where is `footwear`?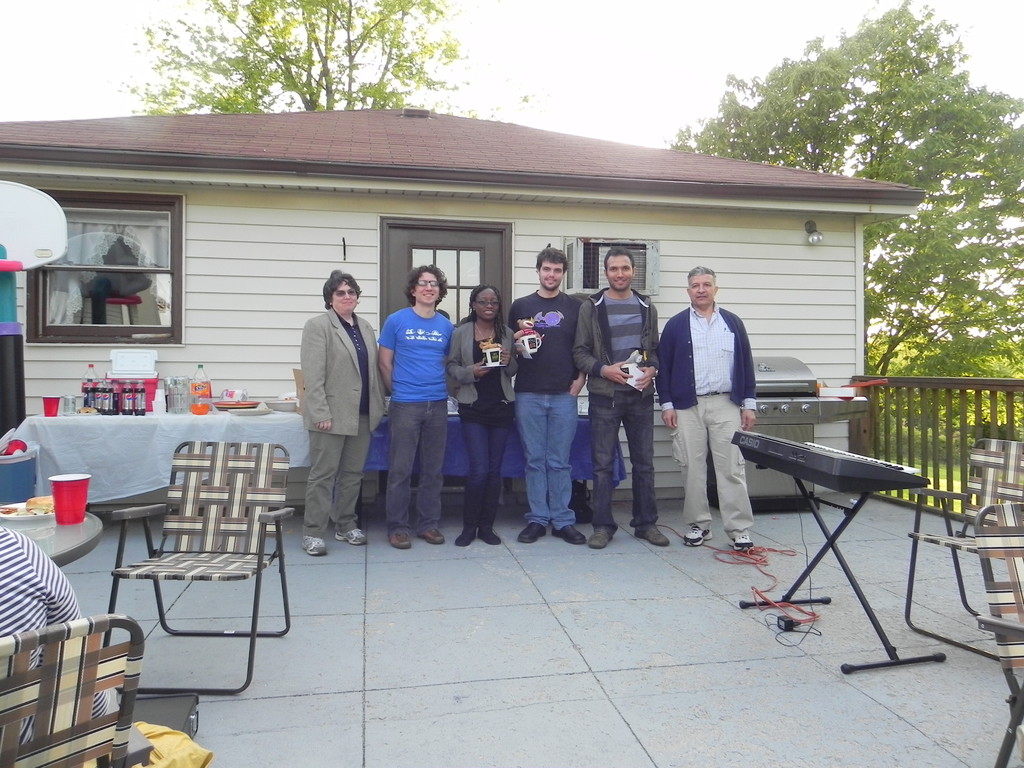
rect(590, 529, 612, 550).
